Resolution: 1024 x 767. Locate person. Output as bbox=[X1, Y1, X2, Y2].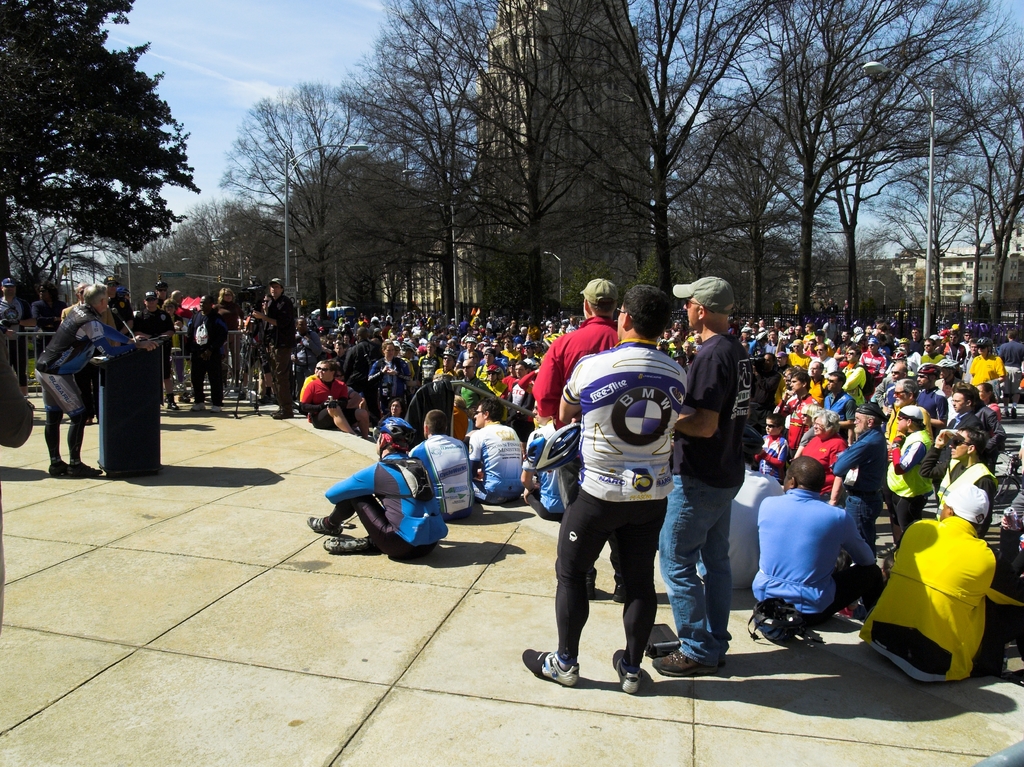
bbox=[61, 277, 114, 329].
